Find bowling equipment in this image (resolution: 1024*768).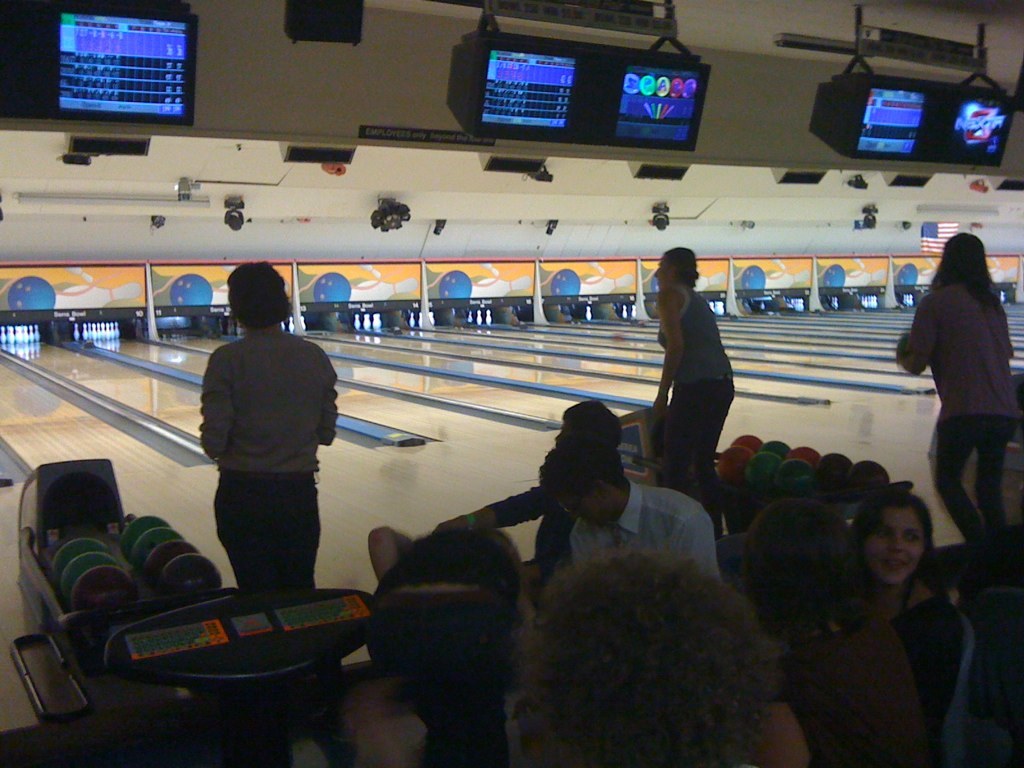
745,260,769,291.
